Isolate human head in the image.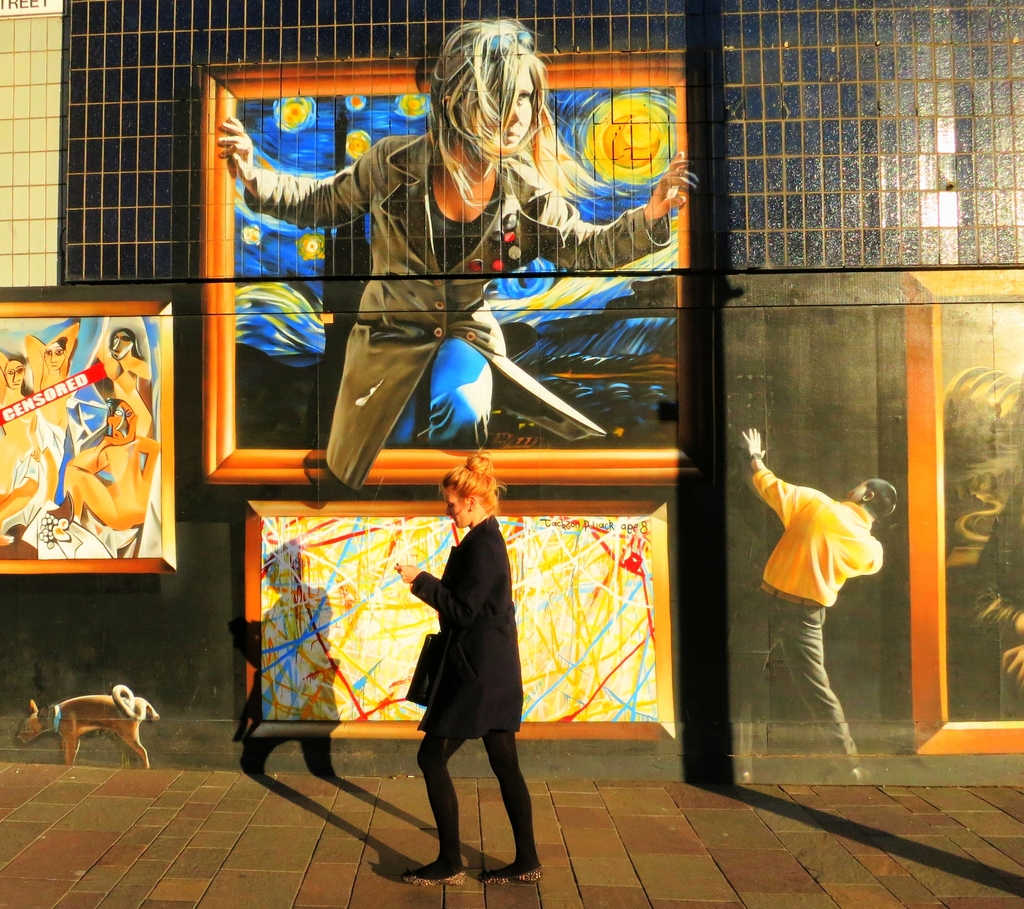
Isolated region: {"x1": 108, "y1": 330, "x2": 132, "y2": 361}.
